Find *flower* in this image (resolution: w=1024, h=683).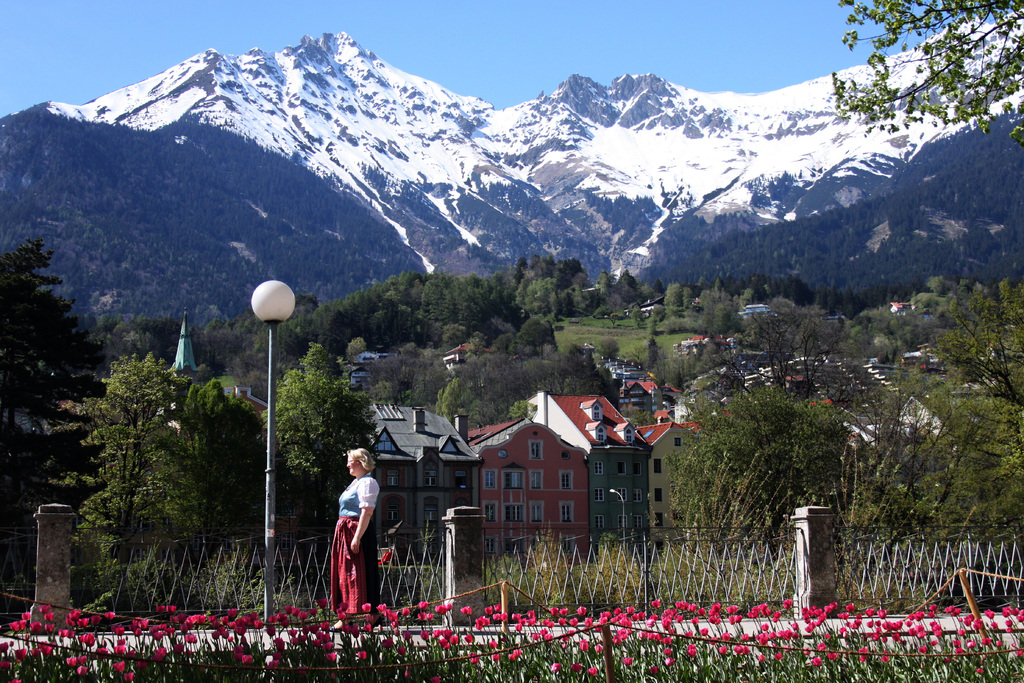
x1=460, y1=606, x2=475, y2=617.
